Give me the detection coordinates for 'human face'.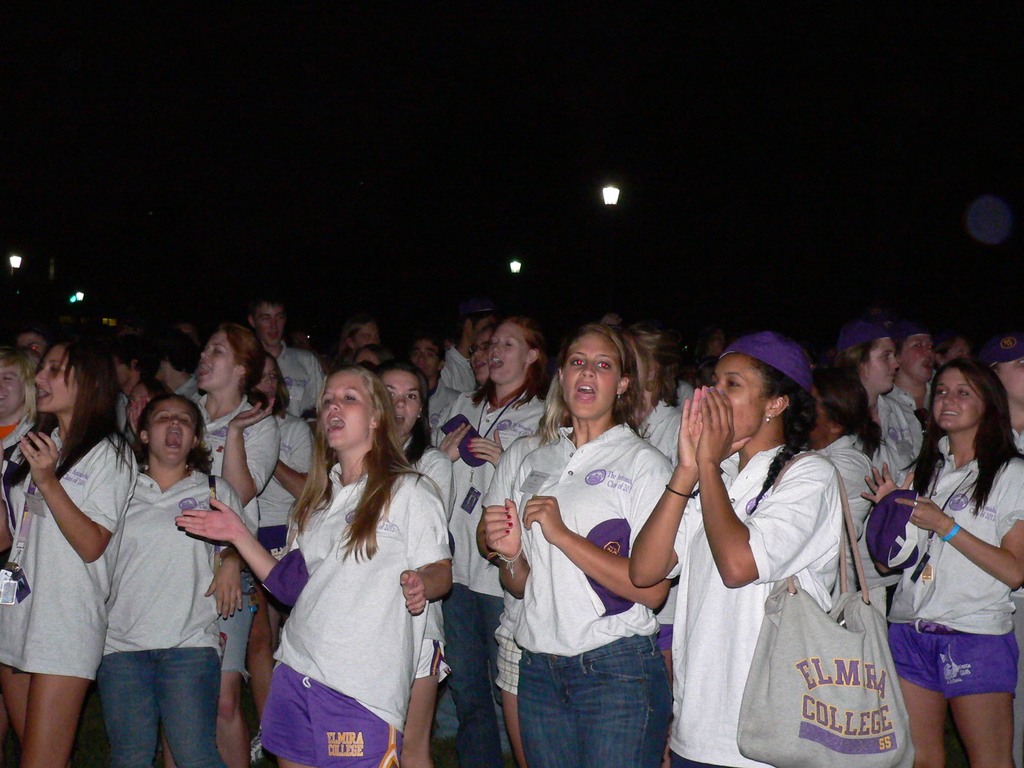
bbox=[993, 358, 1023, 403].
